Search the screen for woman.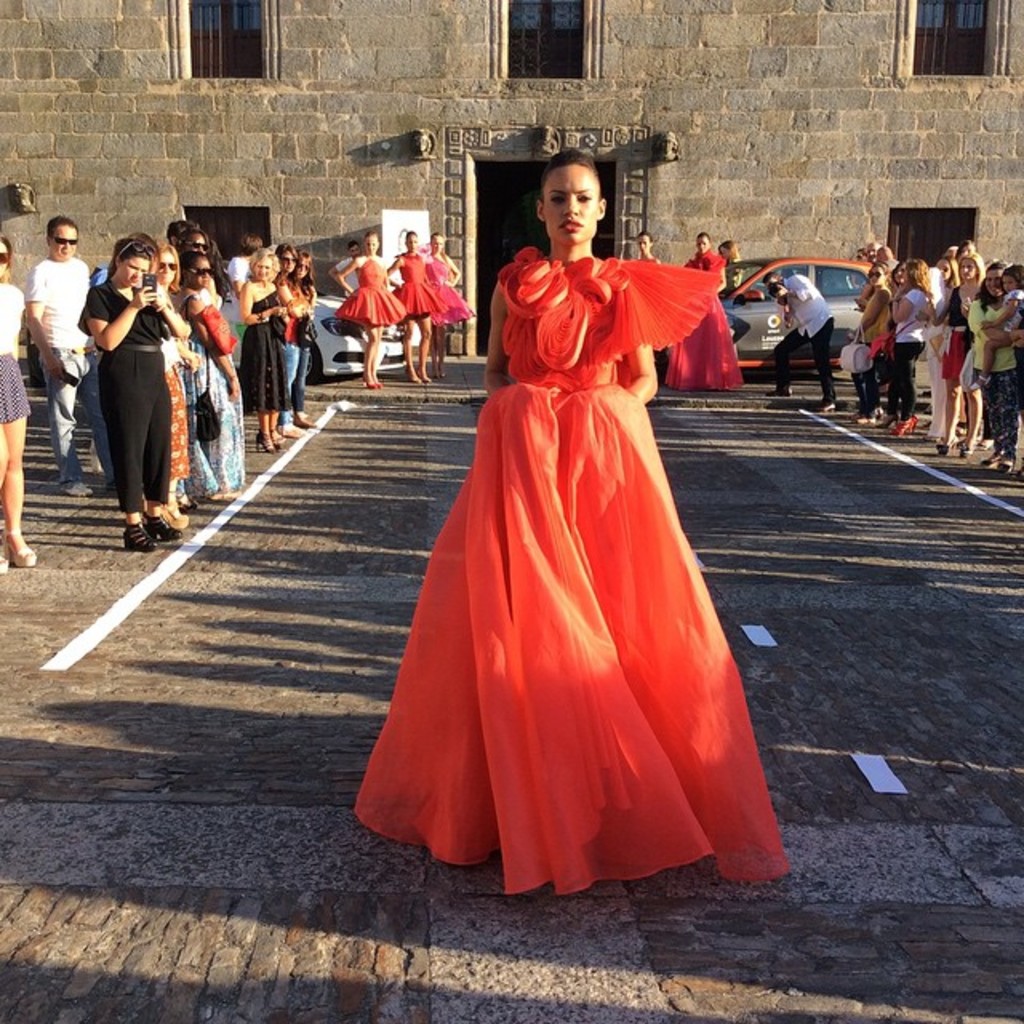
Found at [left=0, top=238, right=45, bottom=570].
